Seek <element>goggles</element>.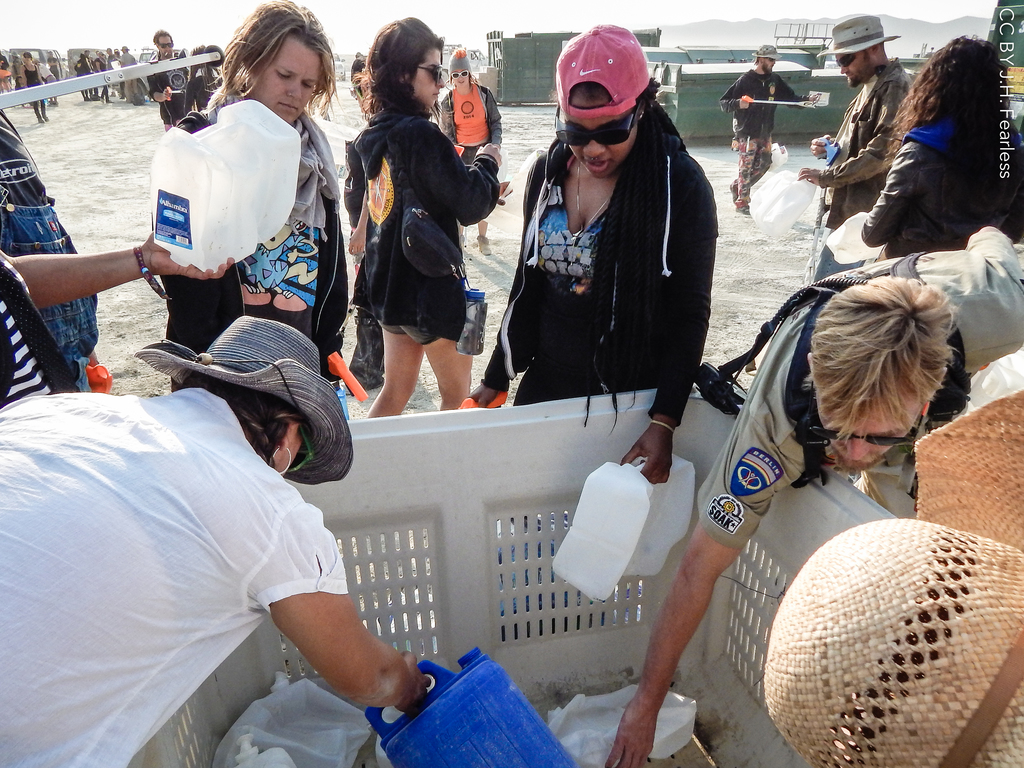
<bbox>549, 97, 642, 150</bbox>.
